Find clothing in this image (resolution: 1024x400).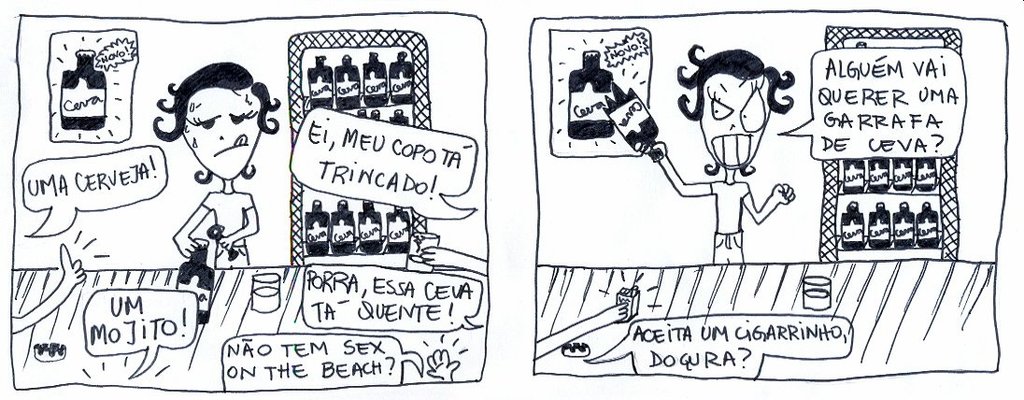
box=[709, 179, 750, 265].
